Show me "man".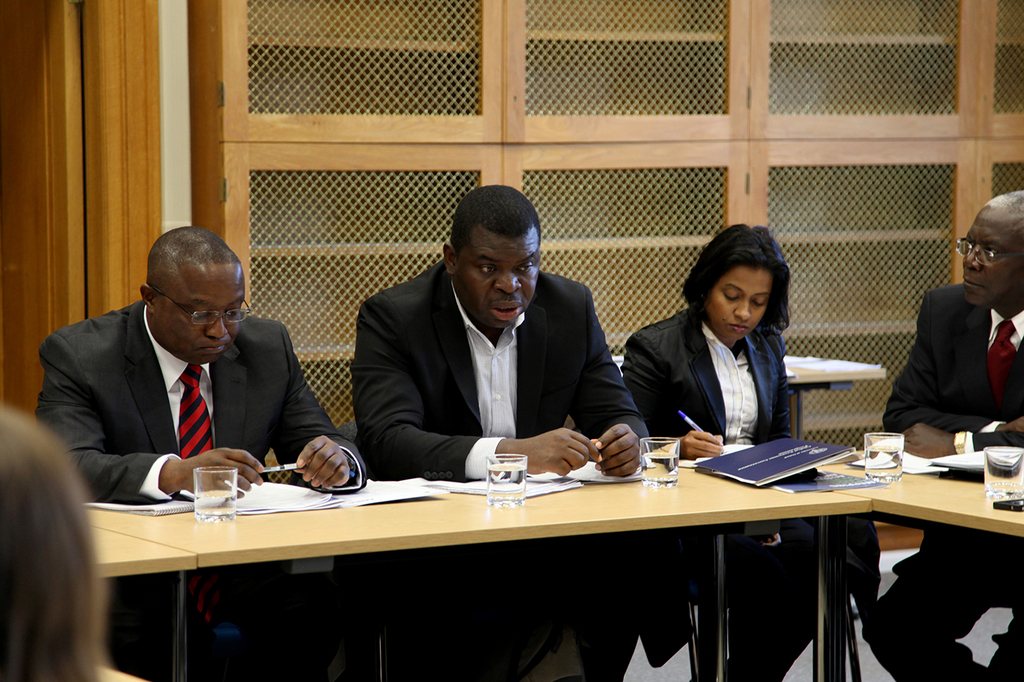
"man" is here: <box>862,188,1023,681</box>.
